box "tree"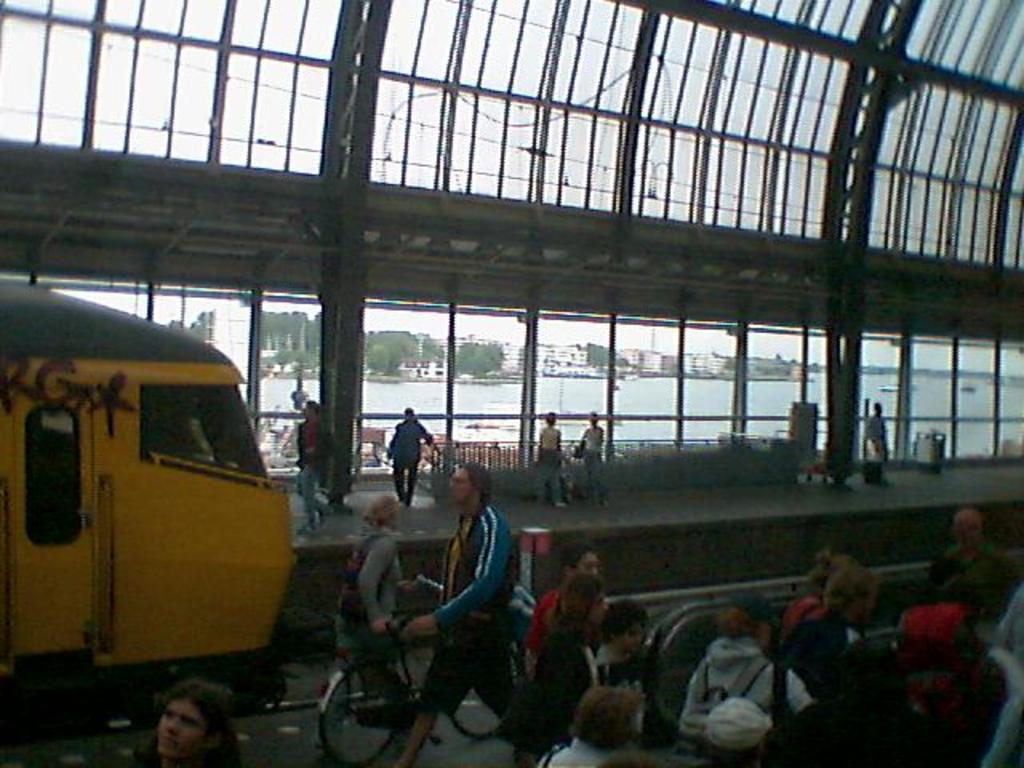
pyautogui.locateOnScreen(371, 326, 421, 376)
